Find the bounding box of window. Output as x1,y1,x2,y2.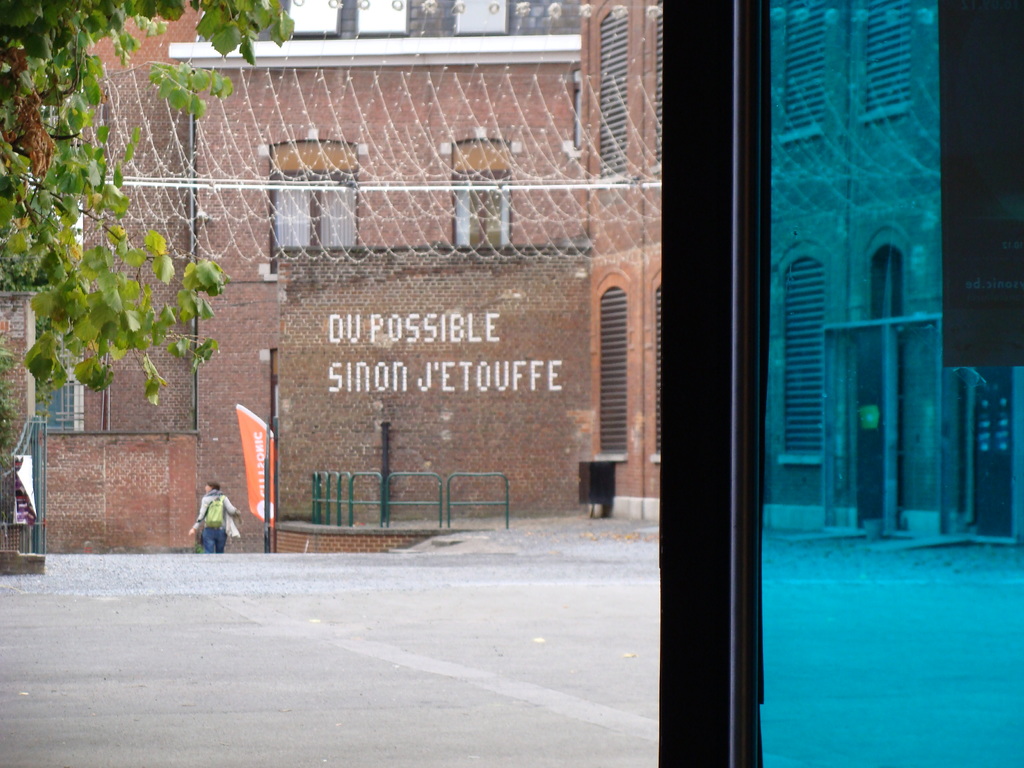
652,0,668,164.
